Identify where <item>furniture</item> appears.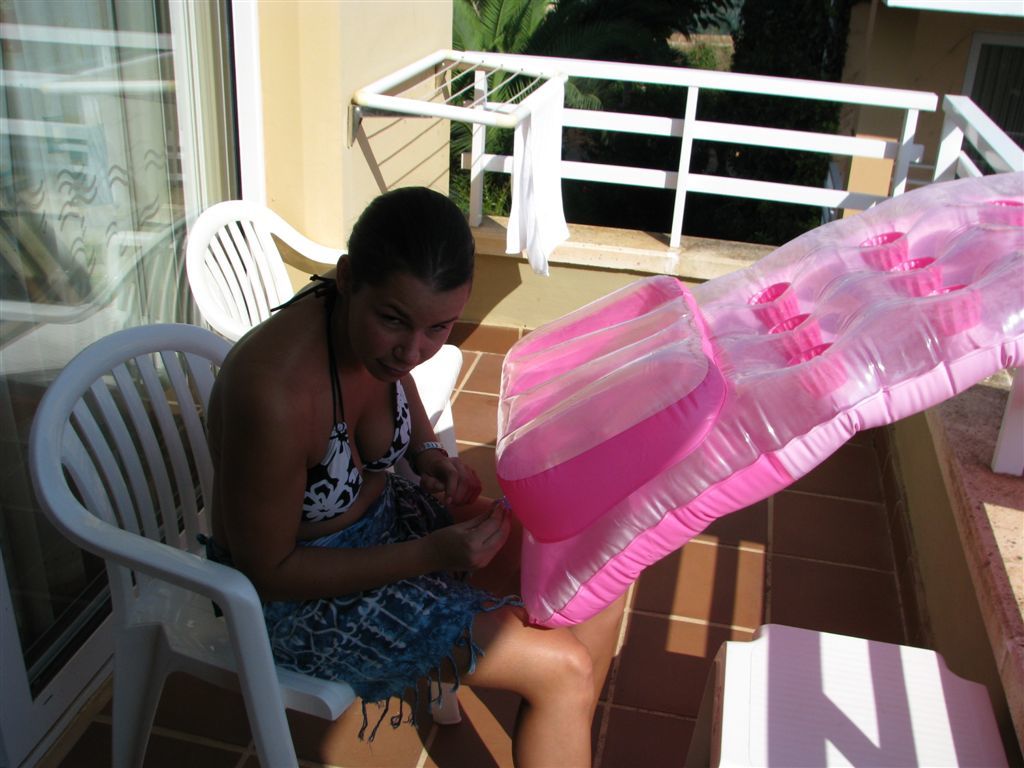
Appears at [x1=682, y1=623, x2=1010, y2=767].
